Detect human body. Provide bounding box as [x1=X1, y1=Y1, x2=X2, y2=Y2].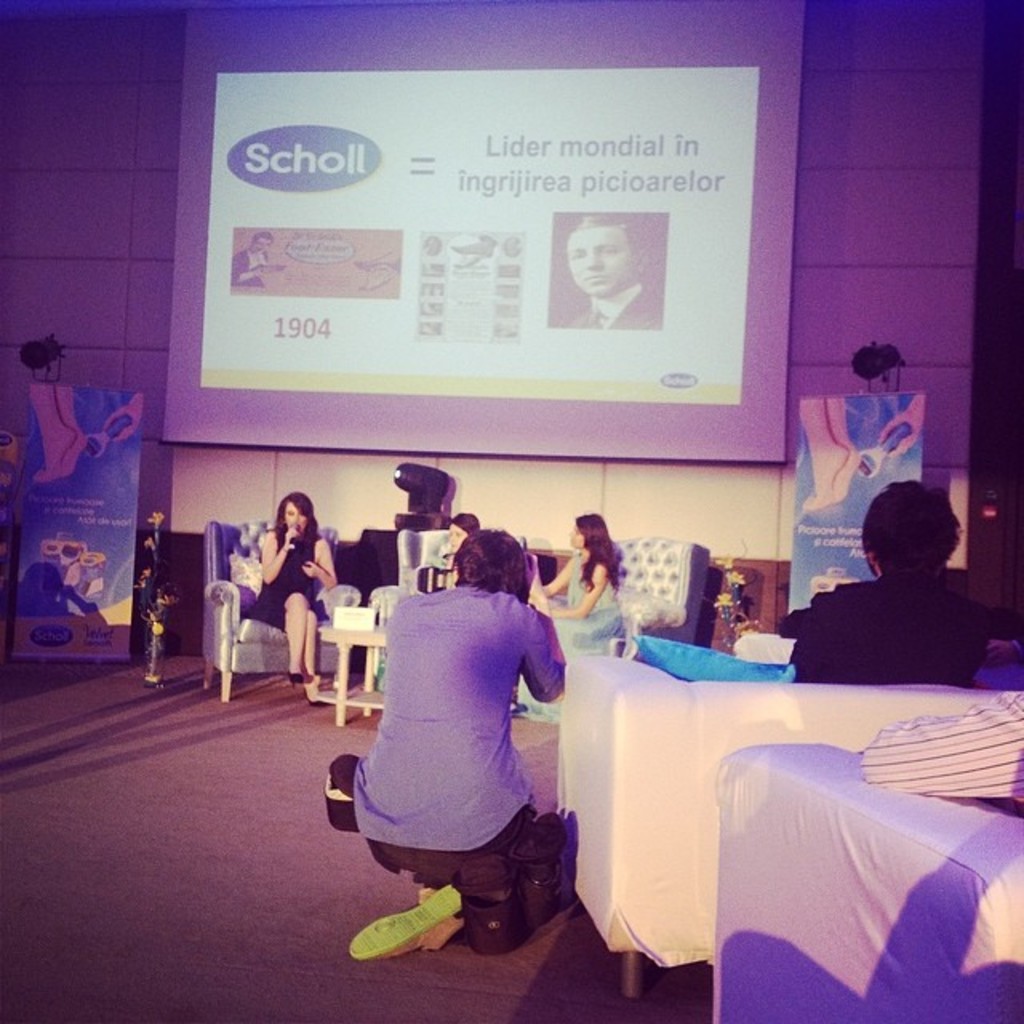
[x1=442, y1=555, x2=461, y2=594].
